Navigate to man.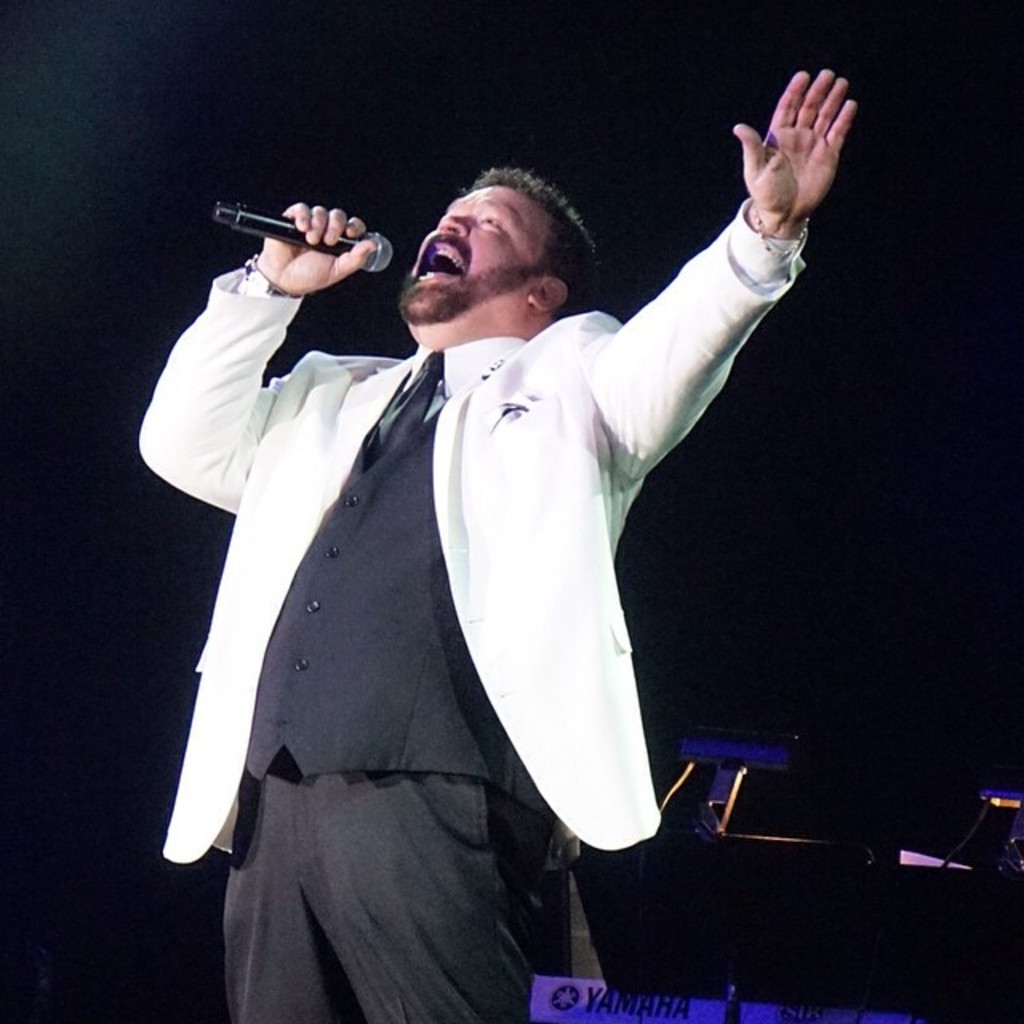
Navigation target: x1=155, y1=74, x2=826, y2=997.
